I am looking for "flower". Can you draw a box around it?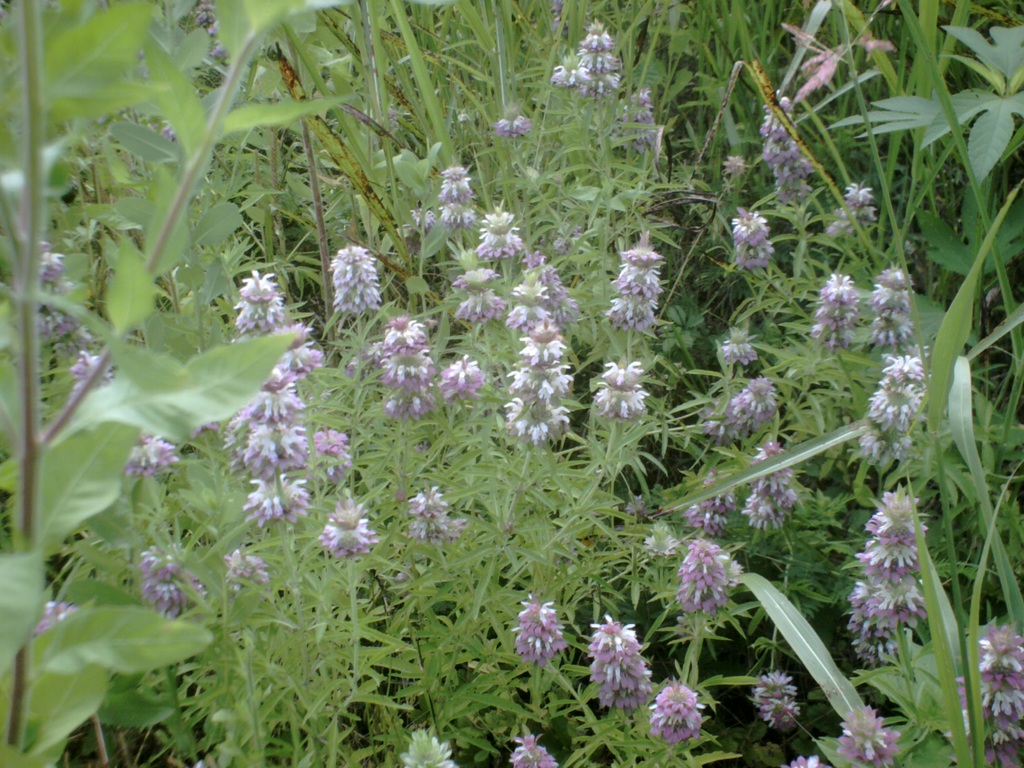
Sure, the bounding box is BBox(36, 596, 76, 630).
